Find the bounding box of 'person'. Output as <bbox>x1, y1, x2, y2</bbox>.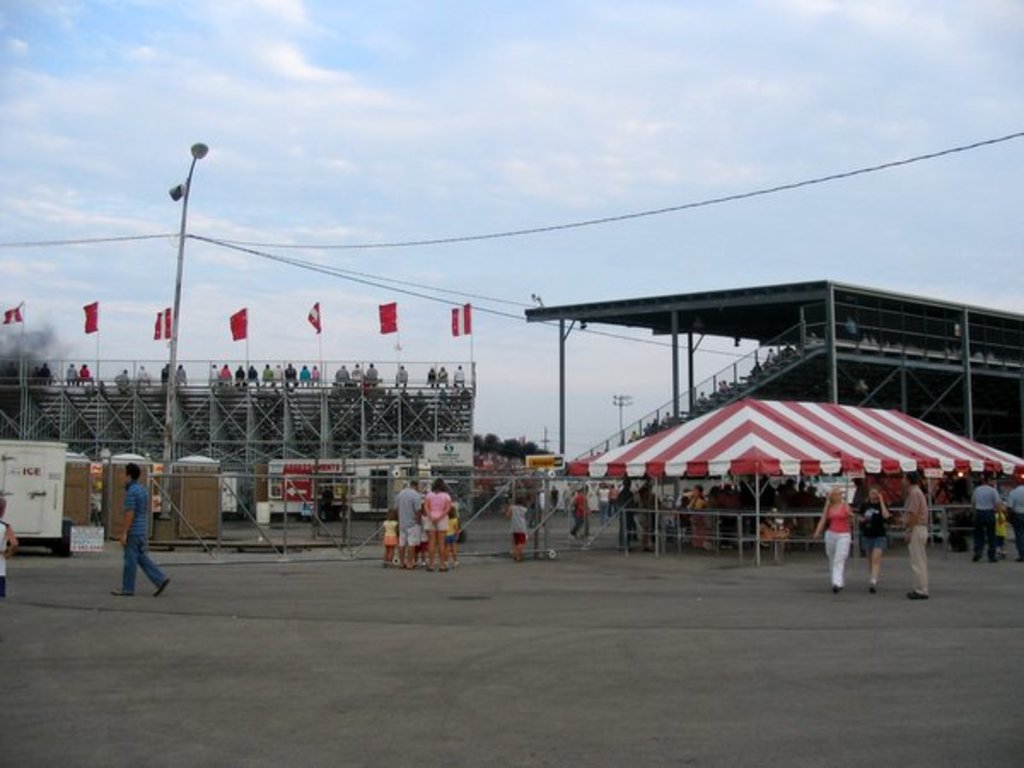
<bbox>217, 362, 236, 393</bbox>.
